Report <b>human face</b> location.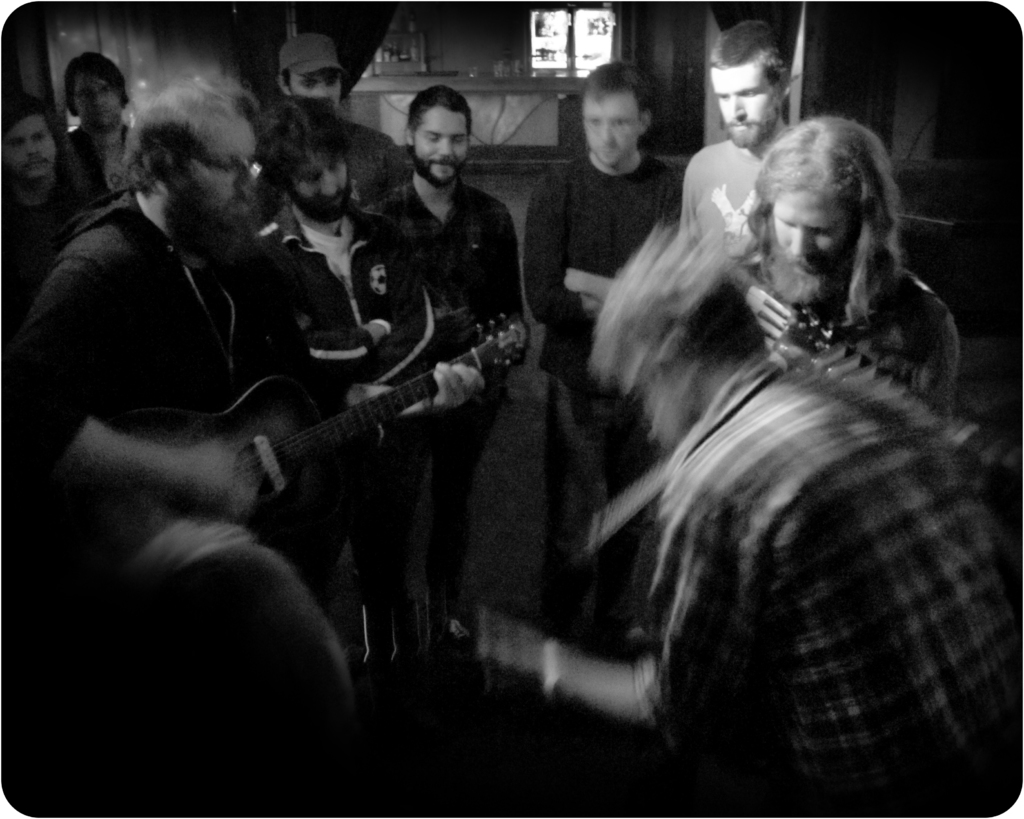
Report: bbox=[296, 157, 350, 203].
